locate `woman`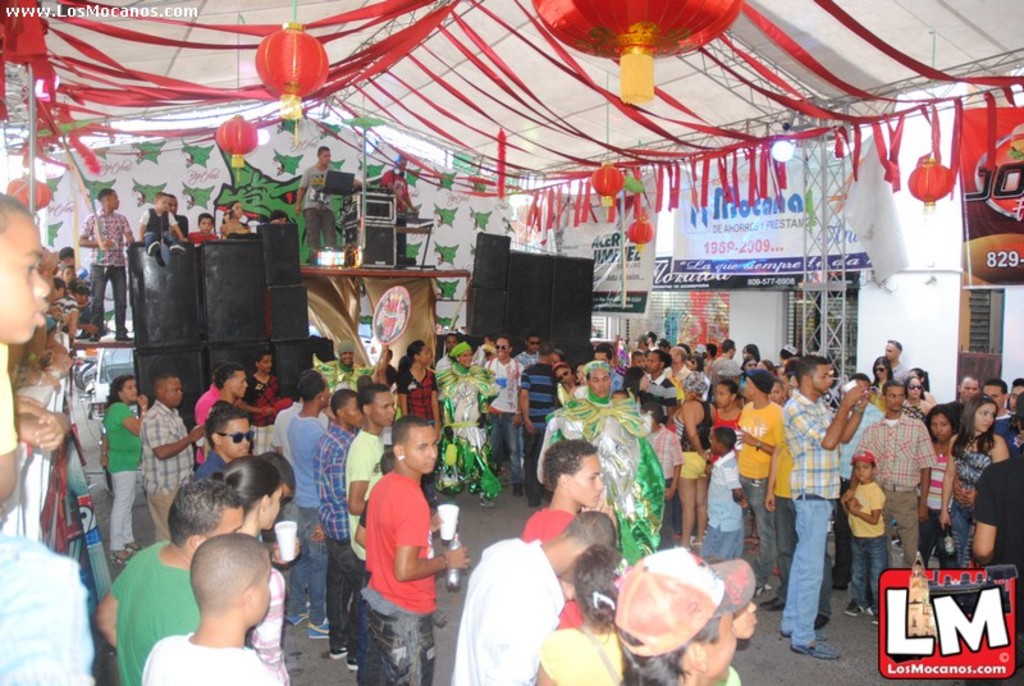
[x1=532, y1=545, x2=622, y2=685]
